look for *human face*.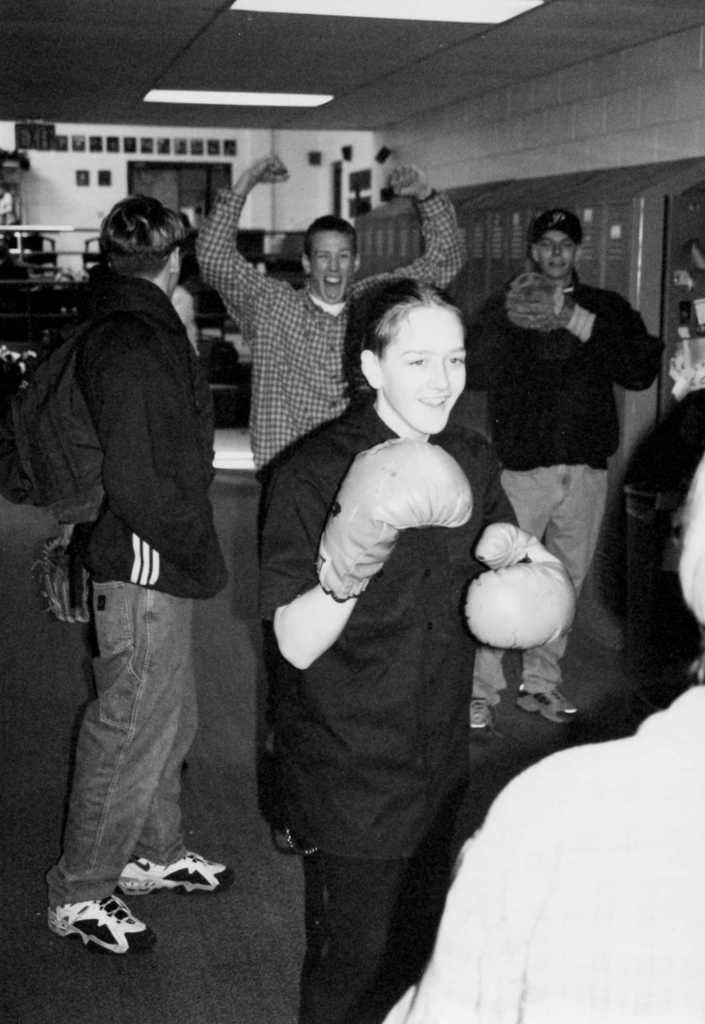
Found: 308 232 355 300.
